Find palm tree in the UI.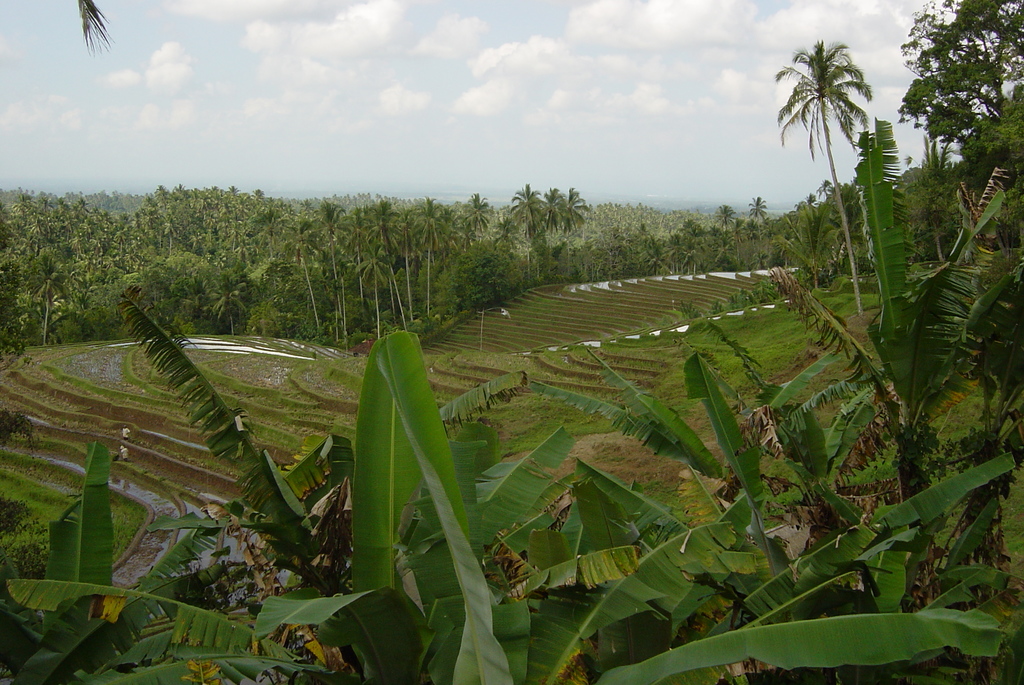
UI element at bbox=[920, 133, 965, 265].
